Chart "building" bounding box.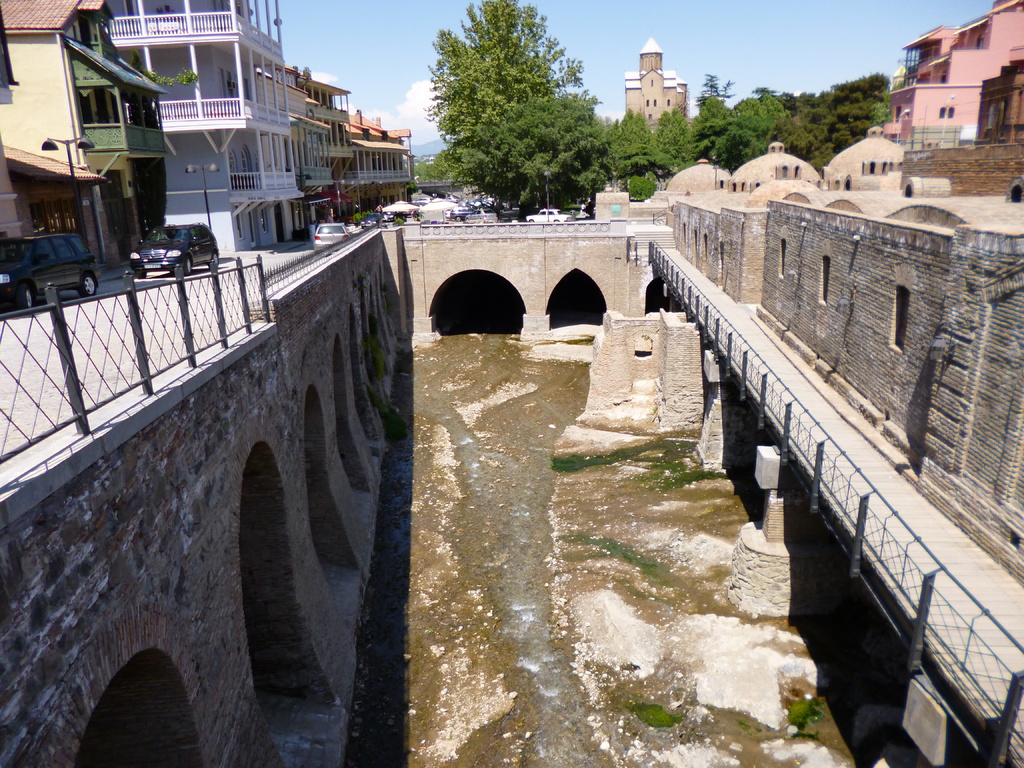
Charted: <box>869,0,1023,155</box>.
